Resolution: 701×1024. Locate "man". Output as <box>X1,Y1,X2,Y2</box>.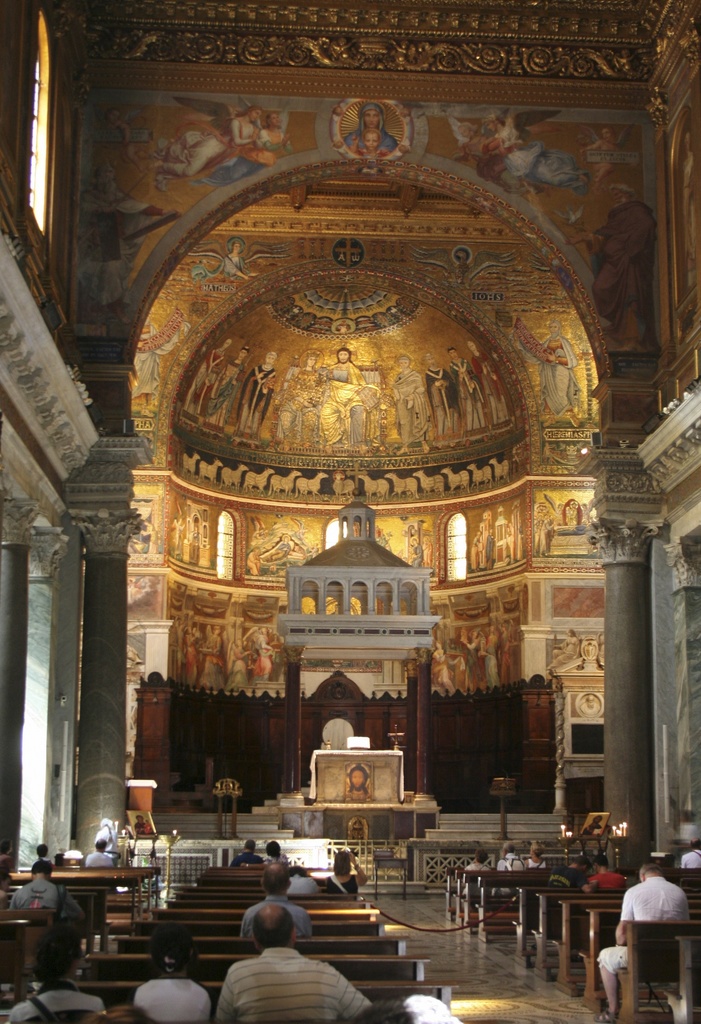
<box>215,903,371,1022</box>.
